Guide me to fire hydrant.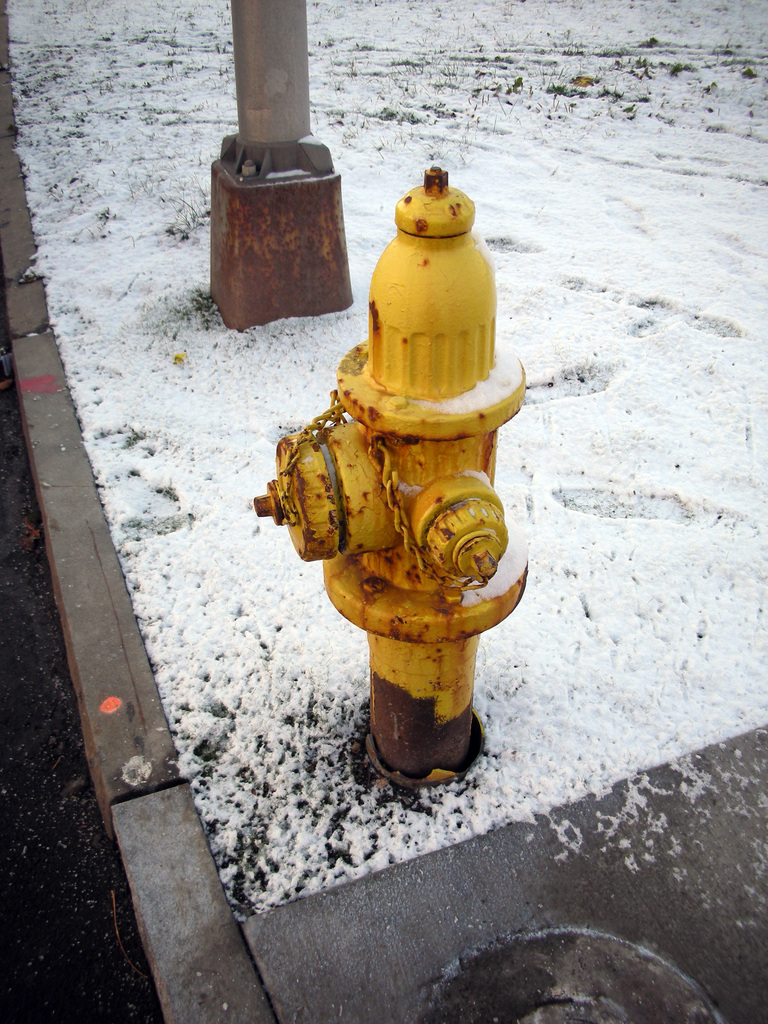
Guidance: [257, 164, 526, 787].
